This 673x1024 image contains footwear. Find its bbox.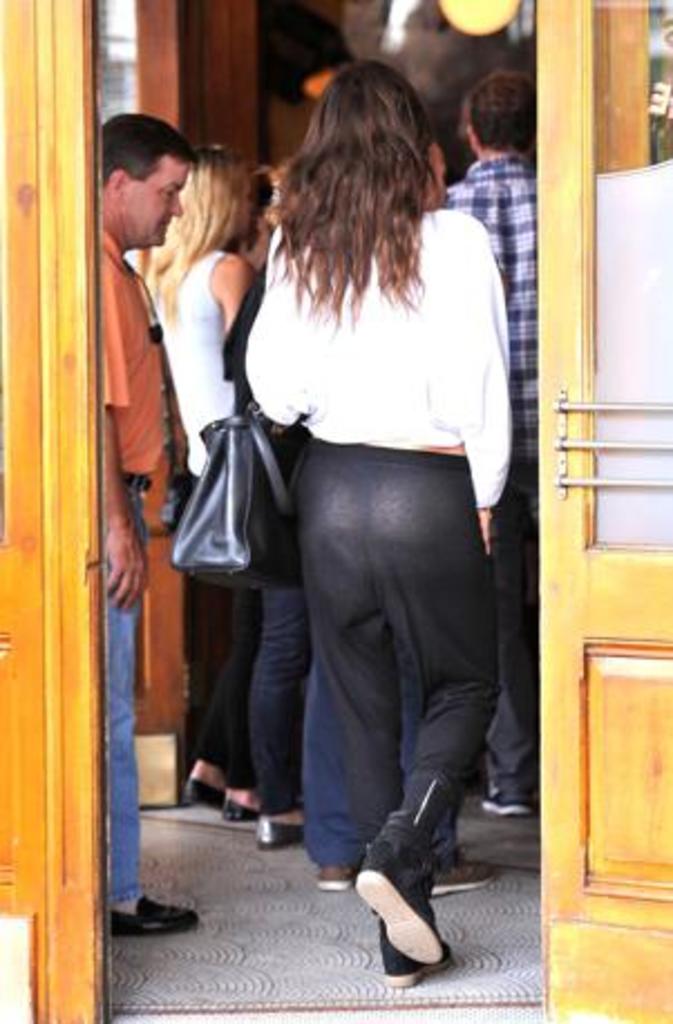
pyautogui.locateOnScreen(255, 816, 306, 854).
